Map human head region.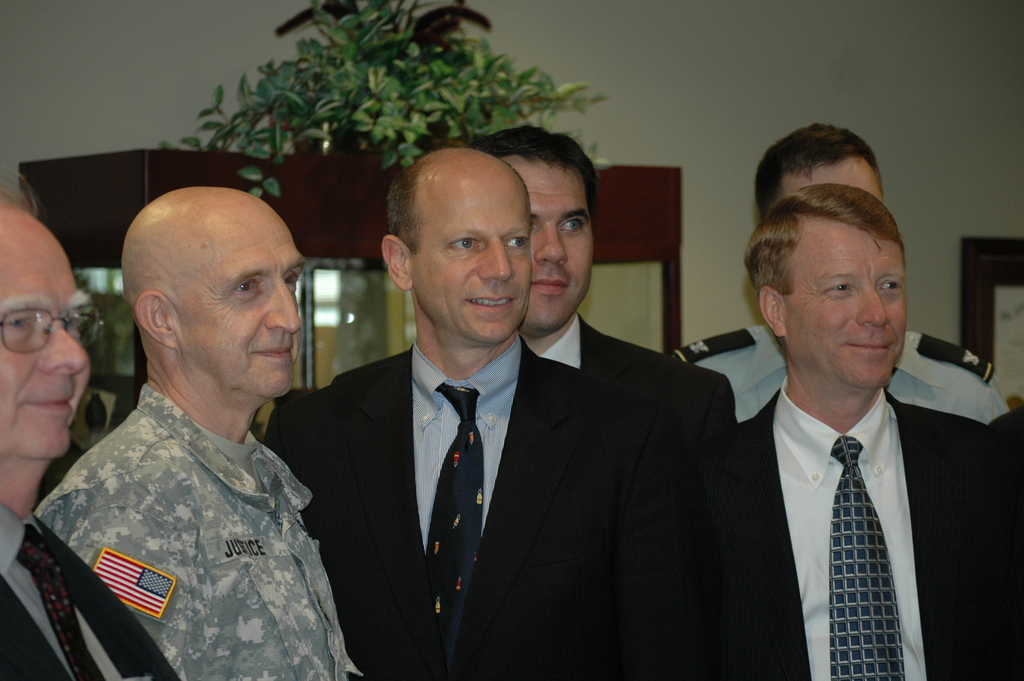
Mapped to l=749, t=117, r=885, b=203.
